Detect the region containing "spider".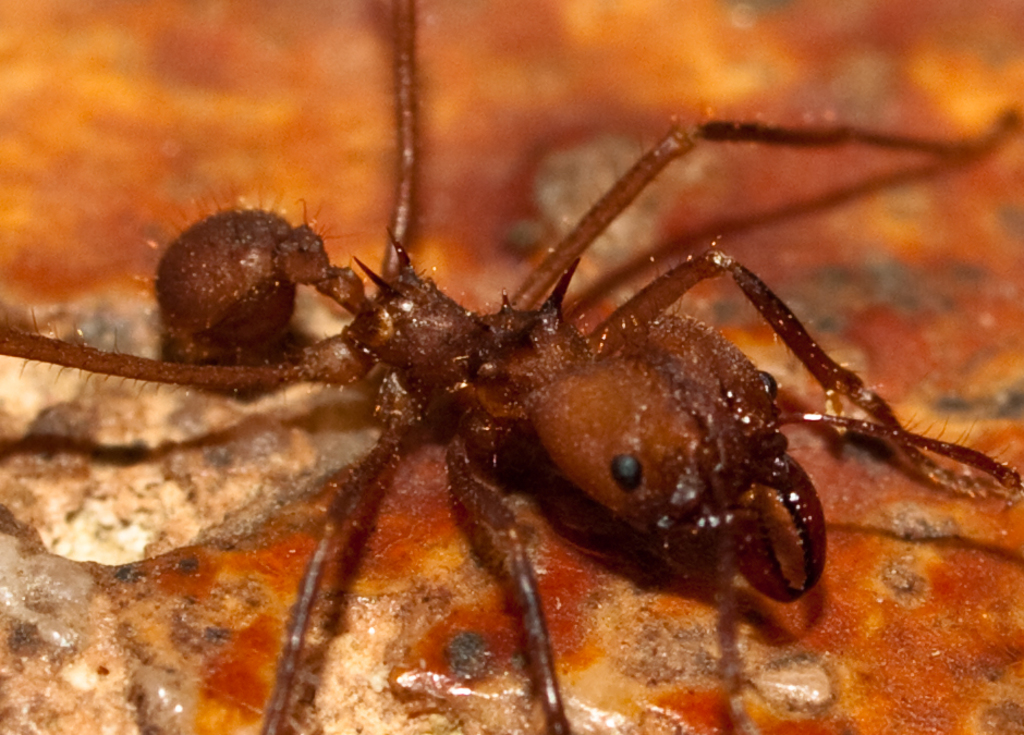
(0, 0, 1023, 734).
